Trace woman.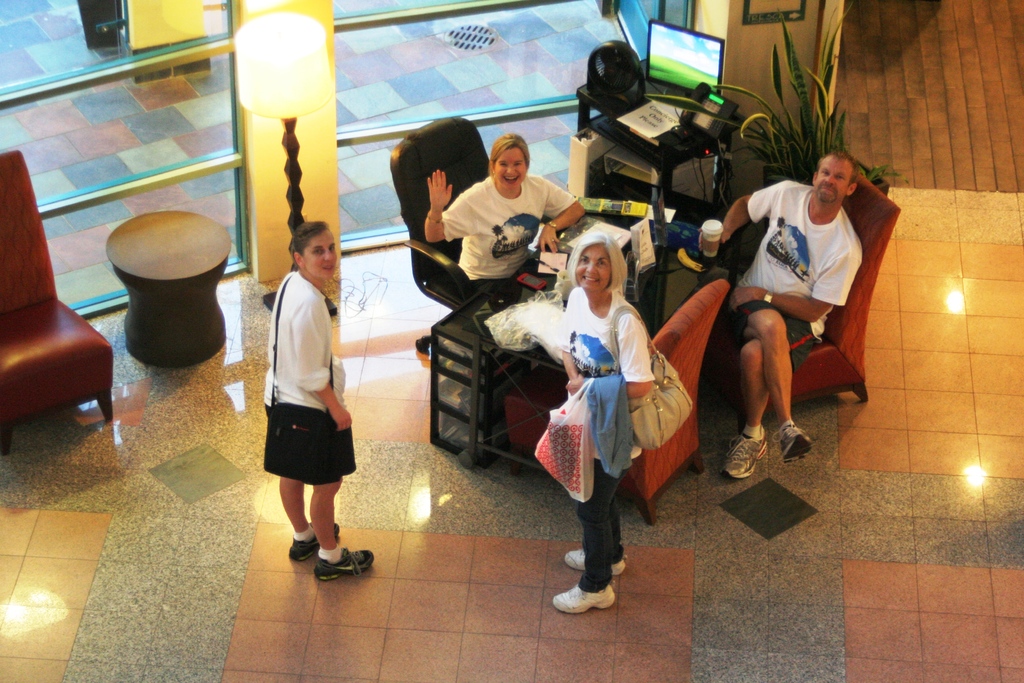
Traced to <box>268,218,371,586</box>.
